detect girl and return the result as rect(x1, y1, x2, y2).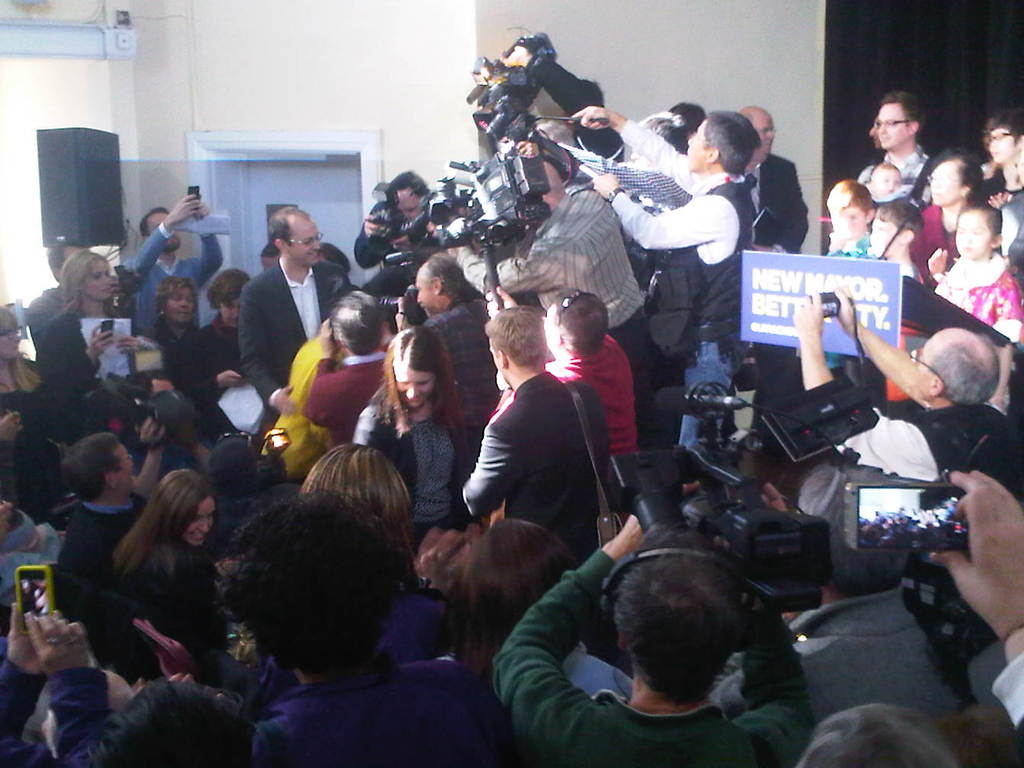
rect(344, 316, 481, 514).
